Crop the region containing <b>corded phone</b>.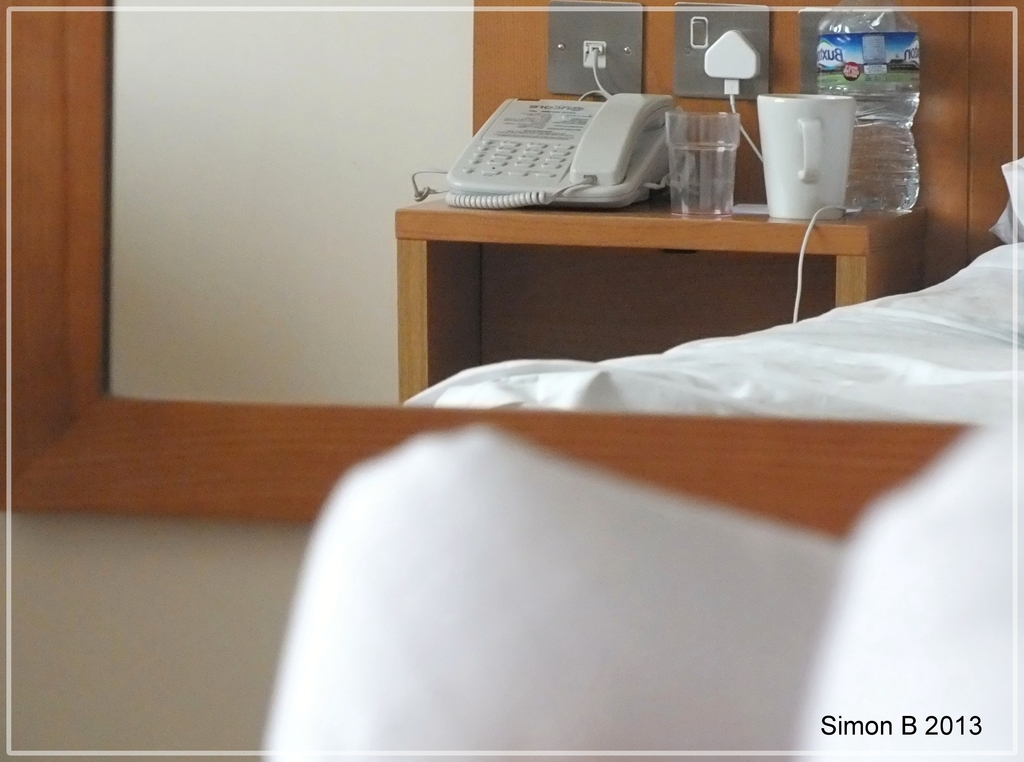
Crop region: 462, 88, 710, 200.
